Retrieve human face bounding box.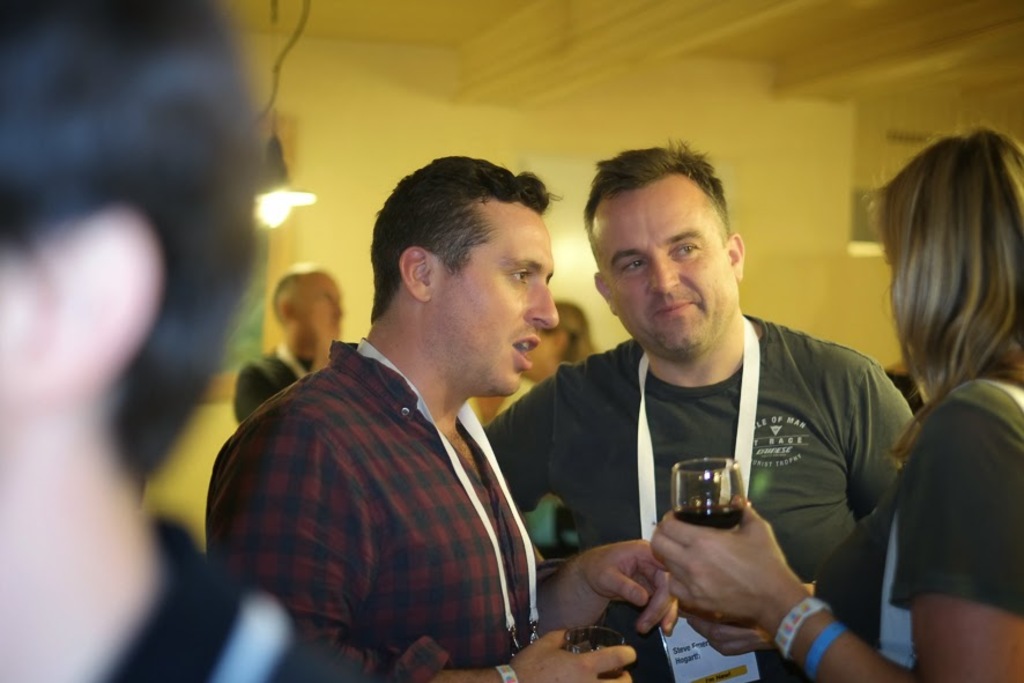
Bounding box: 303/269/346/337.
